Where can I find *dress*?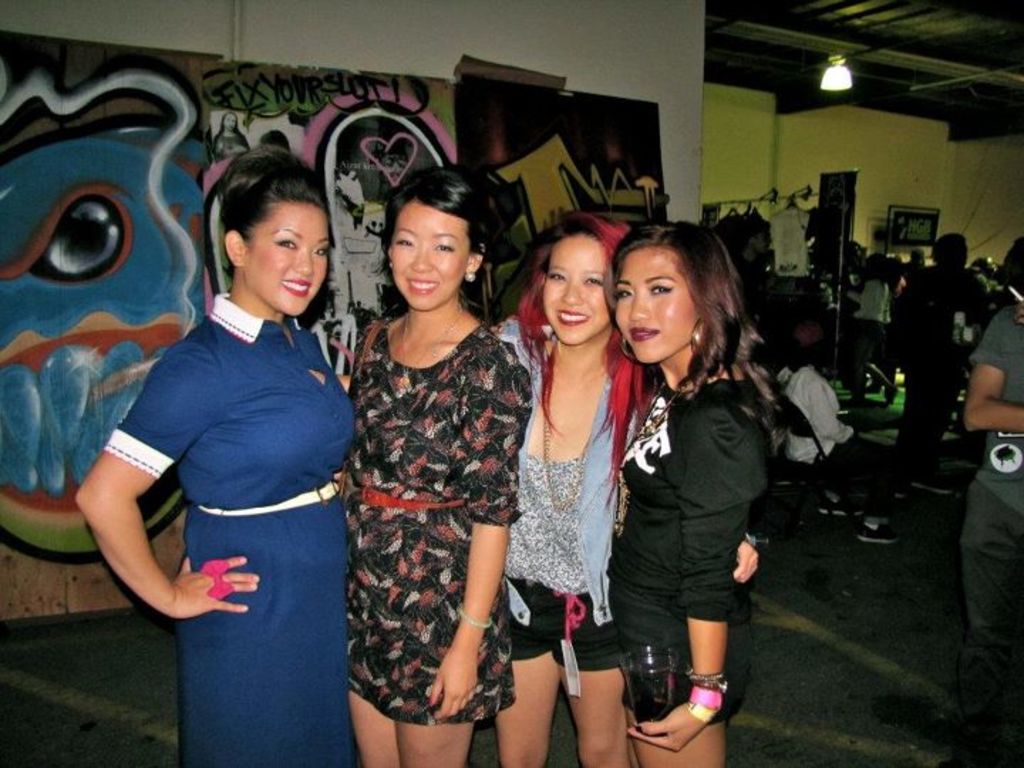
You can find it at (102,290,354,767).
